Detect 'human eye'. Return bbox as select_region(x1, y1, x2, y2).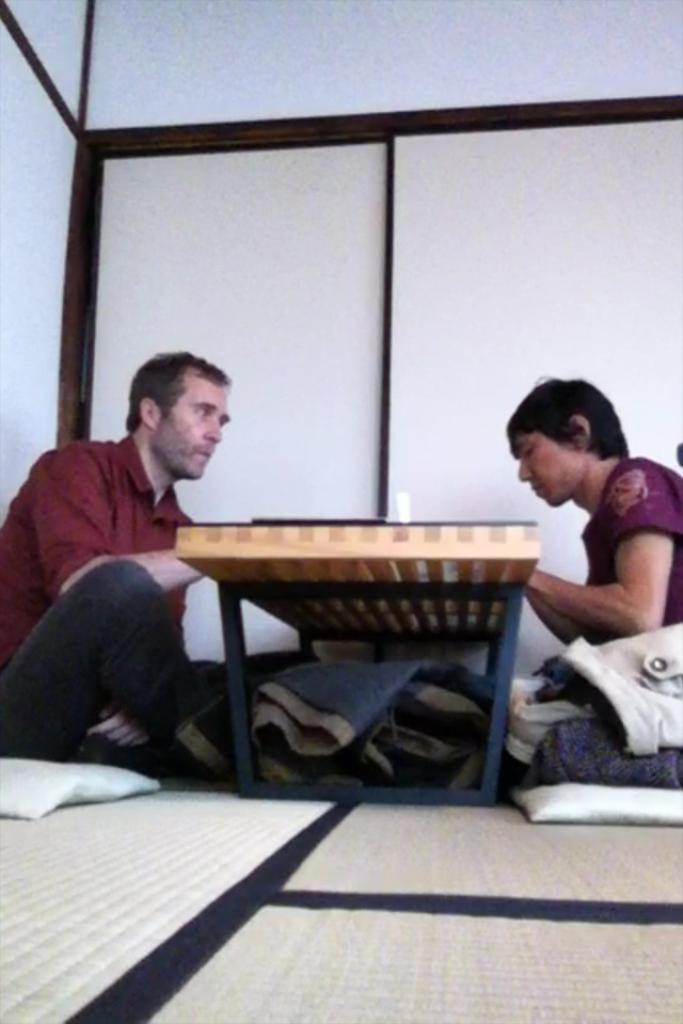
select_region(196, 404, 215, 425).
